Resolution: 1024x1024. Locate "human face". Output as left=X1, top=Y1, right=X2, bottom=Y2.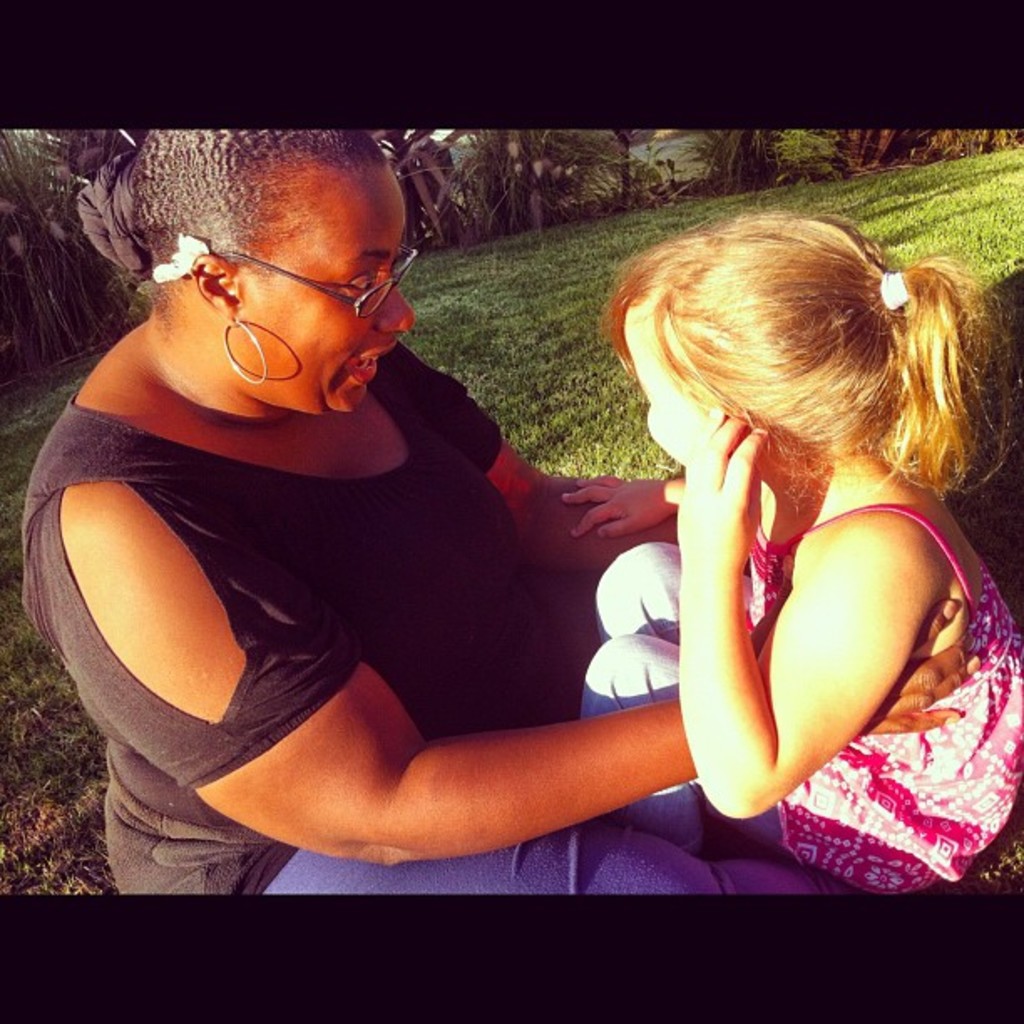
left=234, top=177, right=415, bottom=408.
